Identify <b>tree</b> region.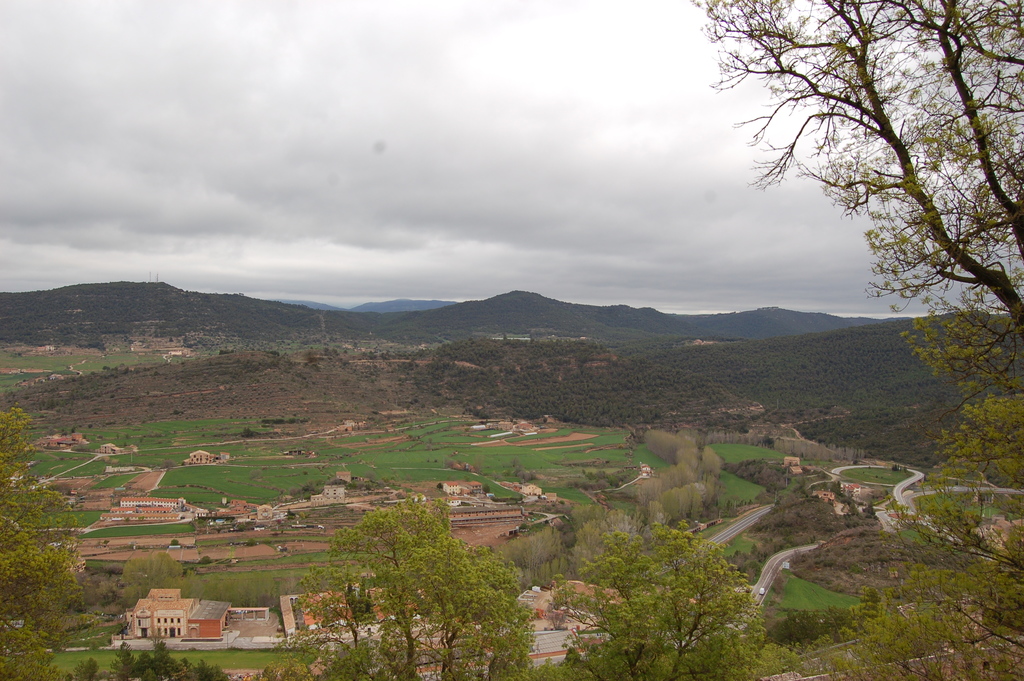
Region: (left=474, top=452, right=488, bottom=473).
